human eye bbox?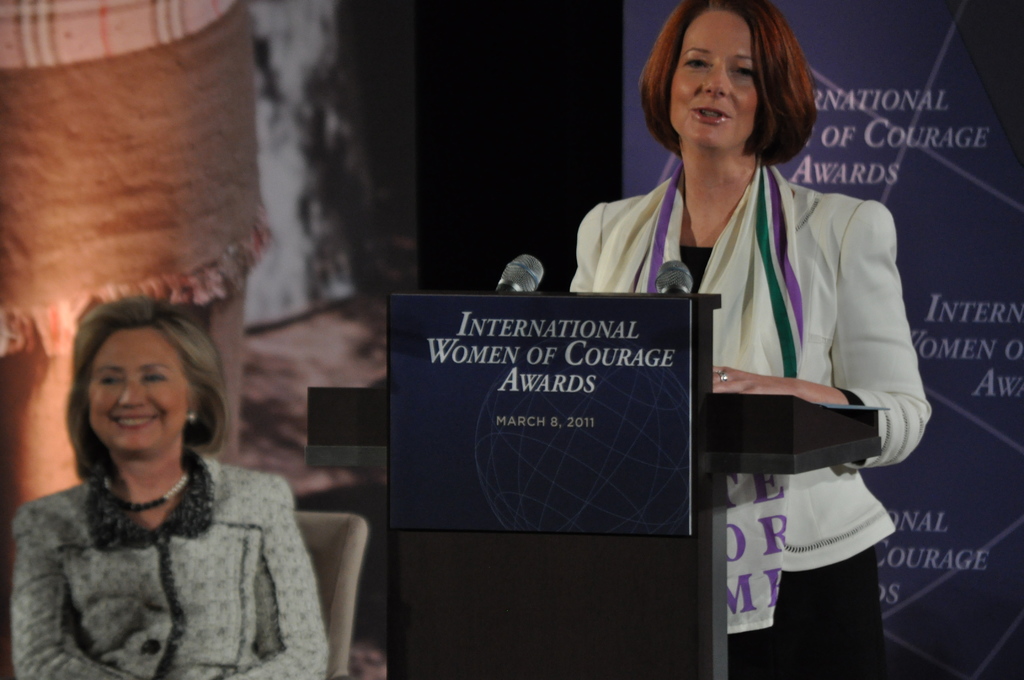
733:61:758:77
